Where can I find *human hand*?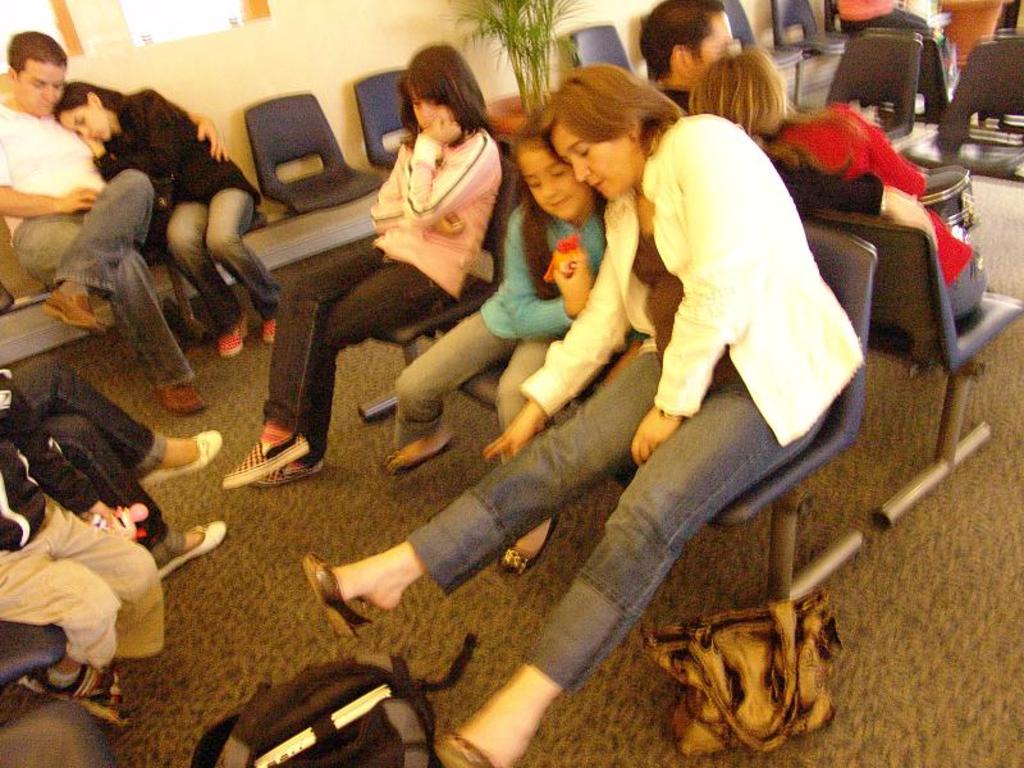
You can find it at l=59, t=183, r=99, b=215.
